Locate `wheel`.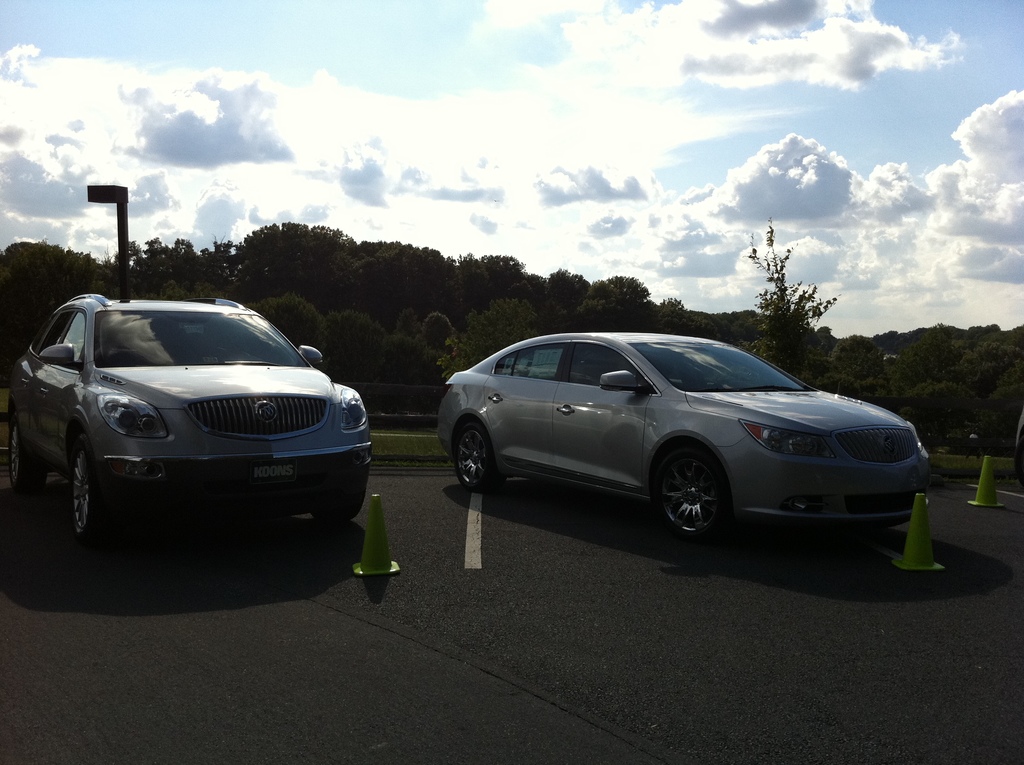
Bounding box: {"left": 449, "top": 416, "right": 499, "bottom": 487}.
